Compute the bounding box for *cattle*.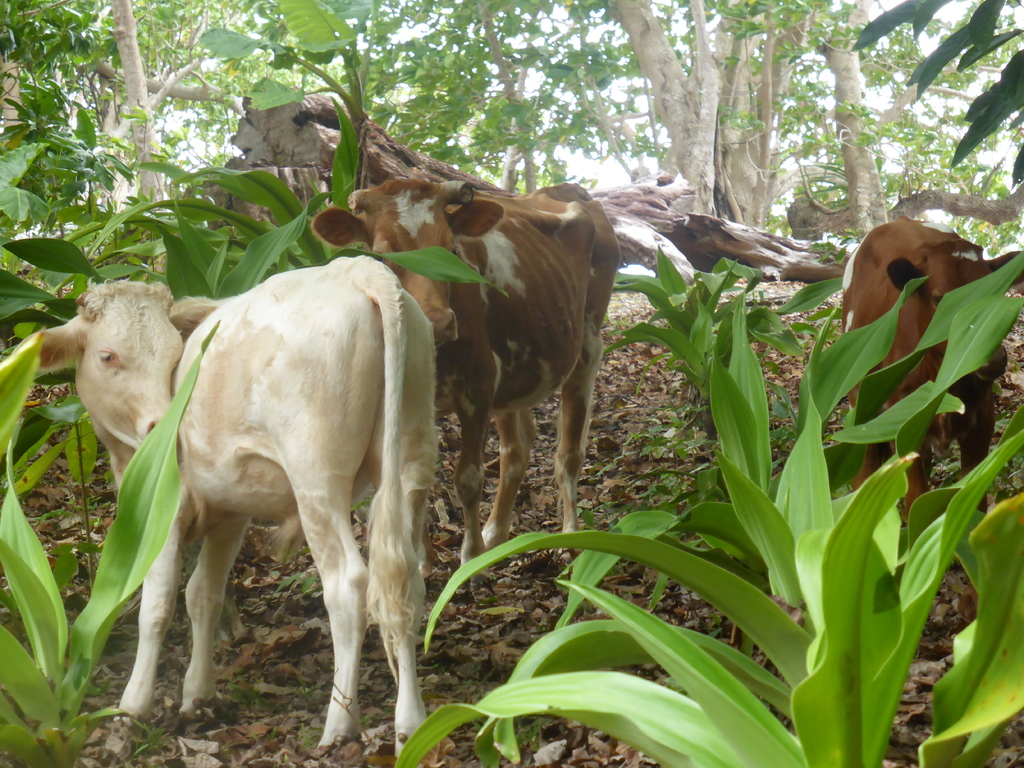
(309, 180, 621, 595).
